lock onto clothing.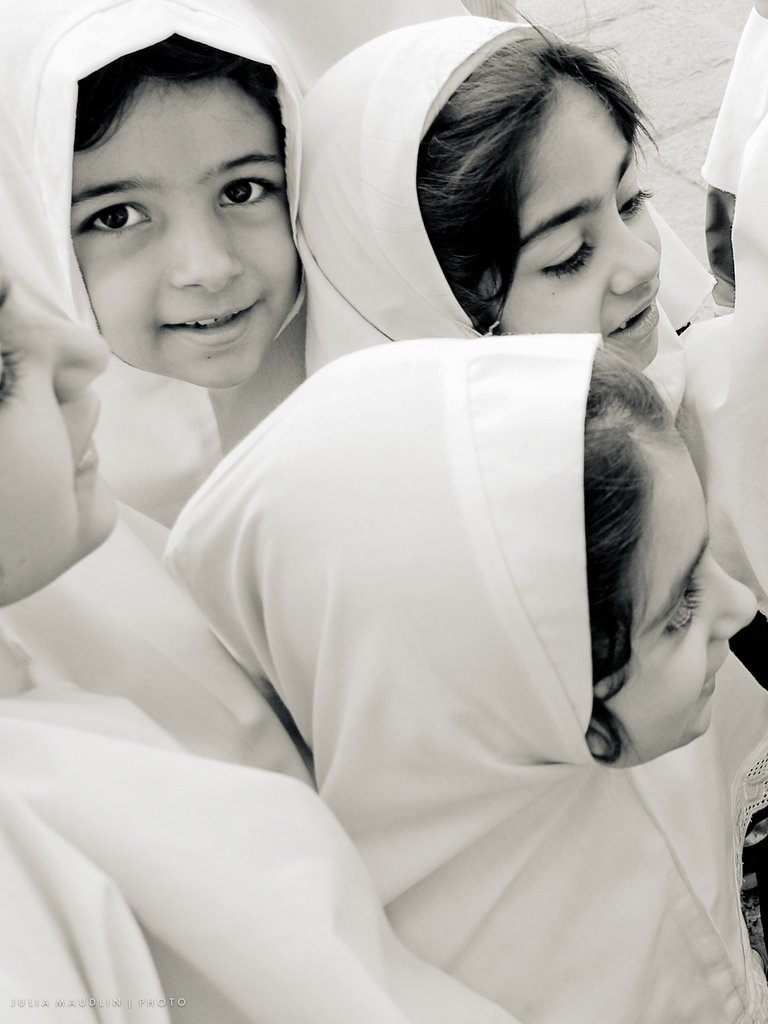
Locked: [left=0, top=0, right=315, bottom=525].
